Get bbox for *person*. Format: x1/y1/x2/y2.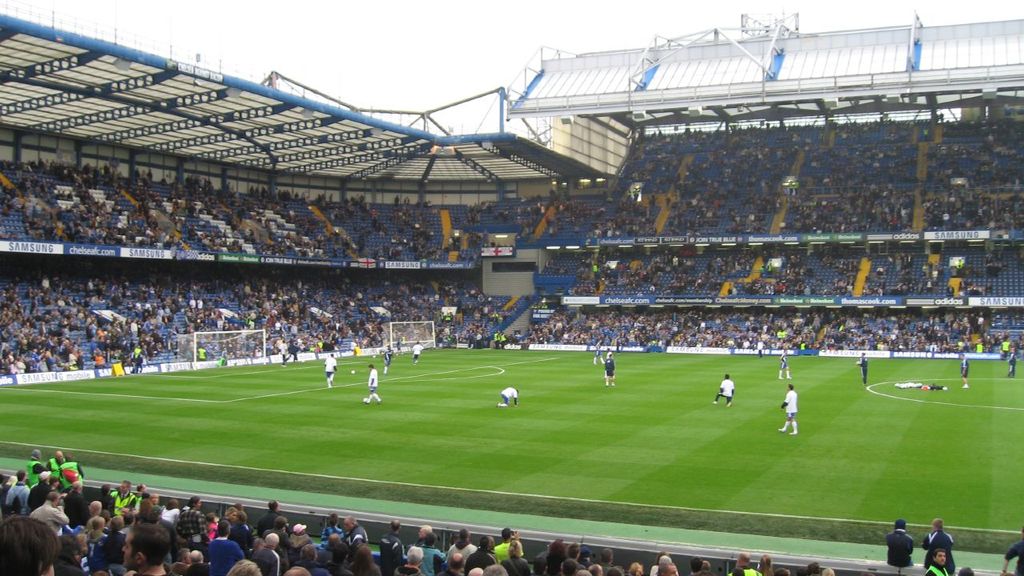
382/344/394/376.
